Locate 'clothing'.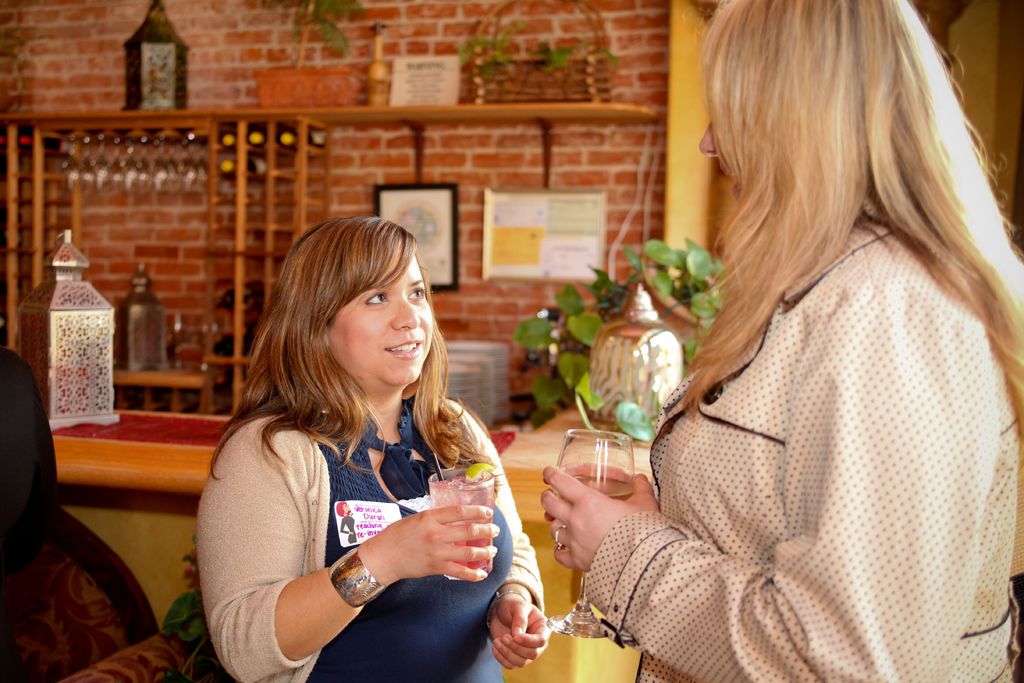
Bounding box: 582,208,1020,682.
